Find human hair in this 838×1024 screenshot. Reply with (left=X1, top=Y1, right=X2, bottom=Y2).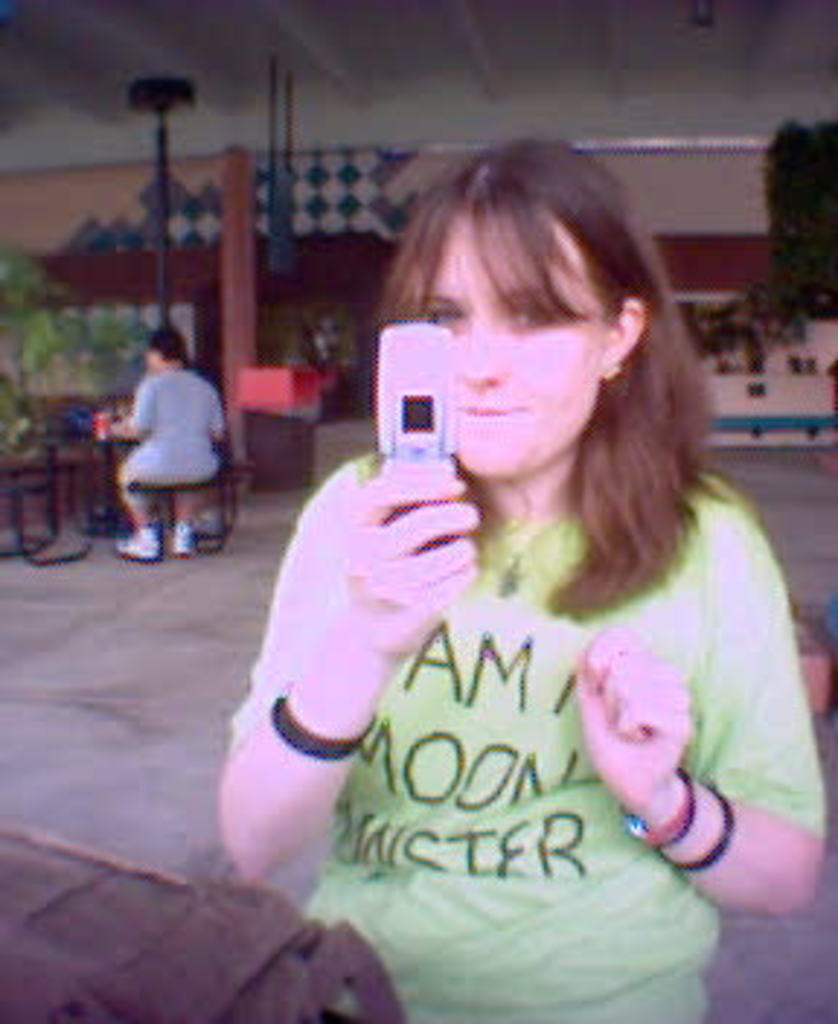
(left=358, top=151, right=713, bottom=602).
